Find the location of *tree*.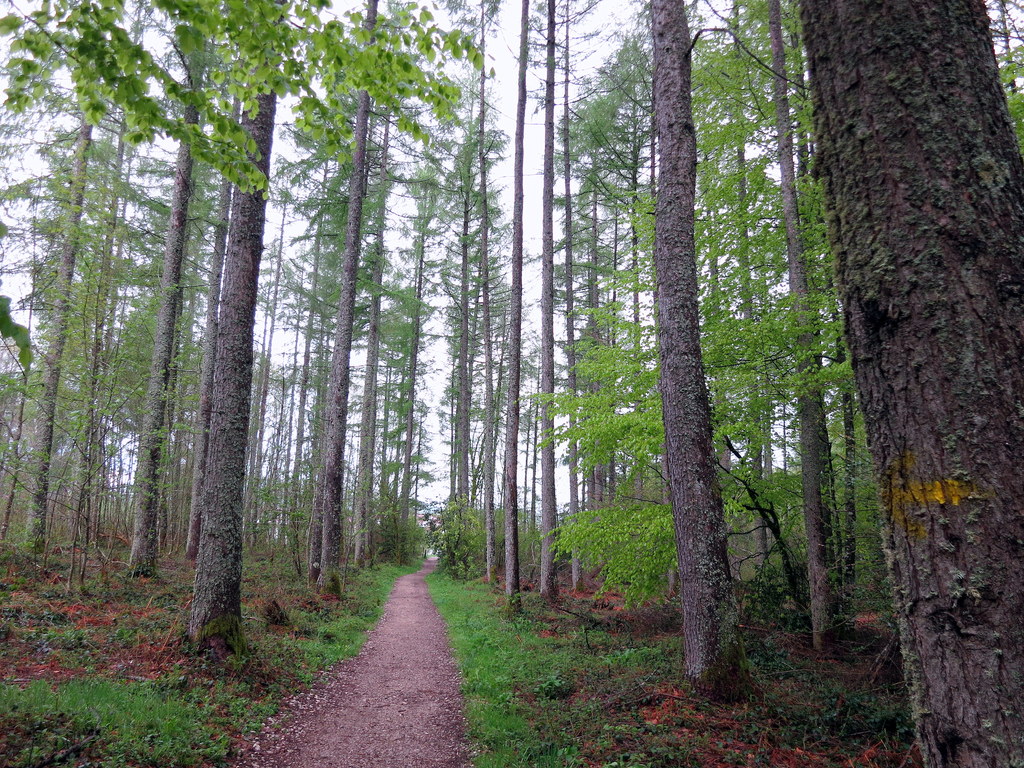
Location: {"x1": 0, "y1": 0, "x2": 142, "y2": 600}.
